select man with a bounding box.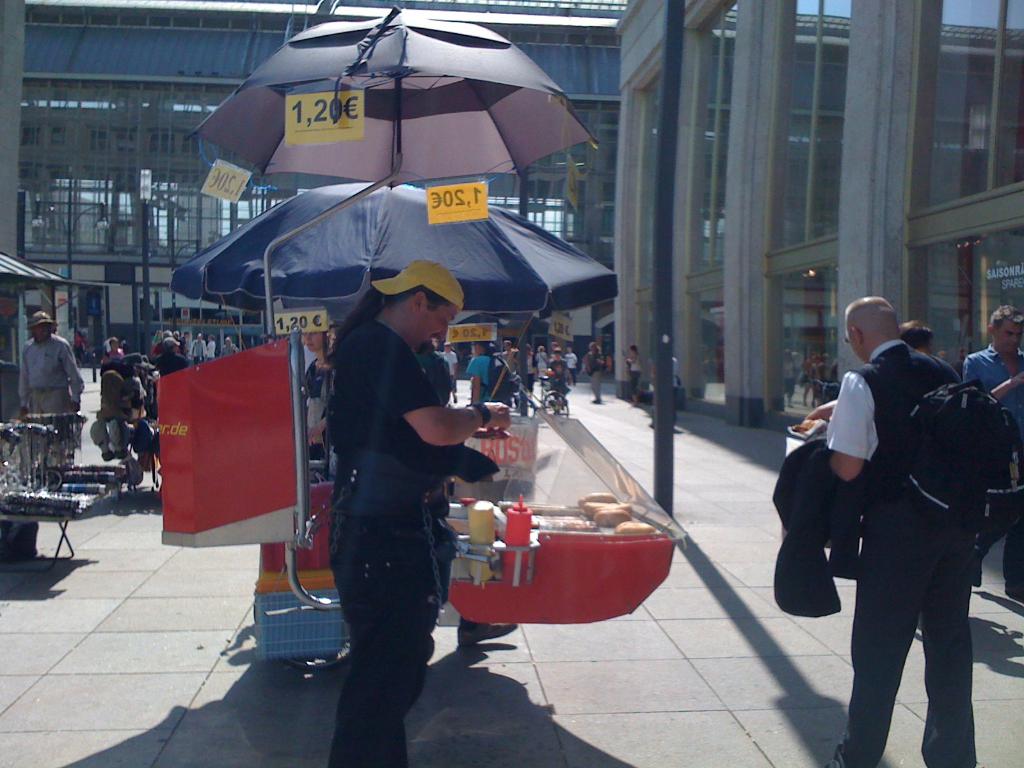
bbox=[808, 297, 988, 767].
